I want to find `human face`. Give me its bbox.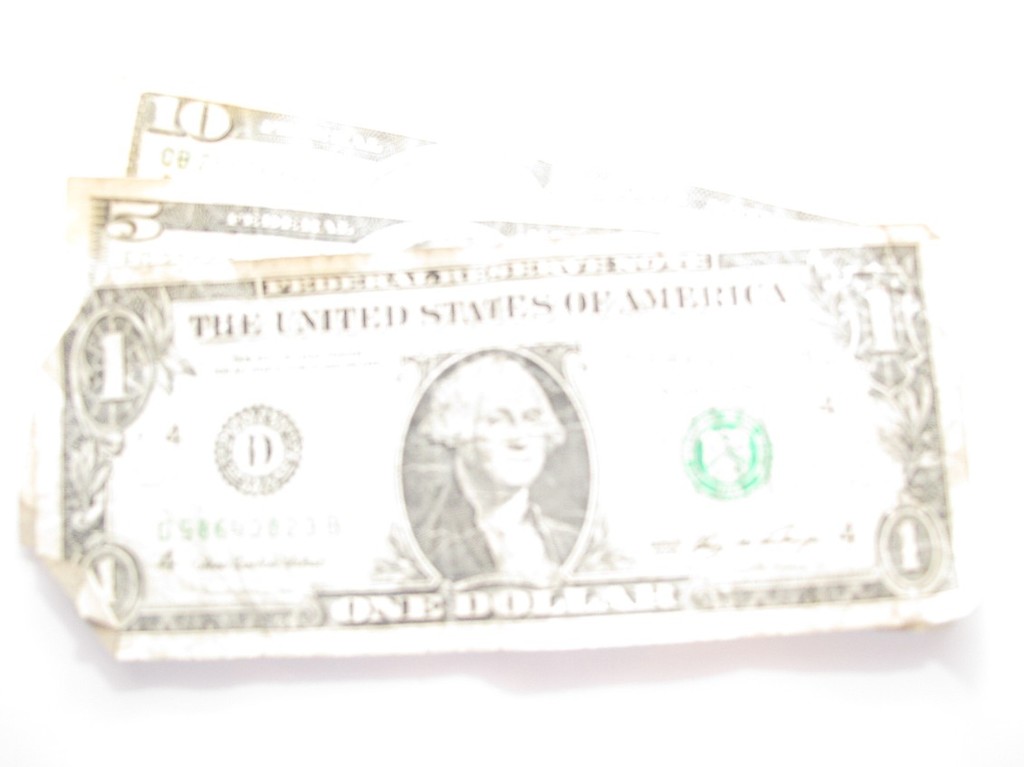
(left=477, top=374, right=545, bottom=485).
